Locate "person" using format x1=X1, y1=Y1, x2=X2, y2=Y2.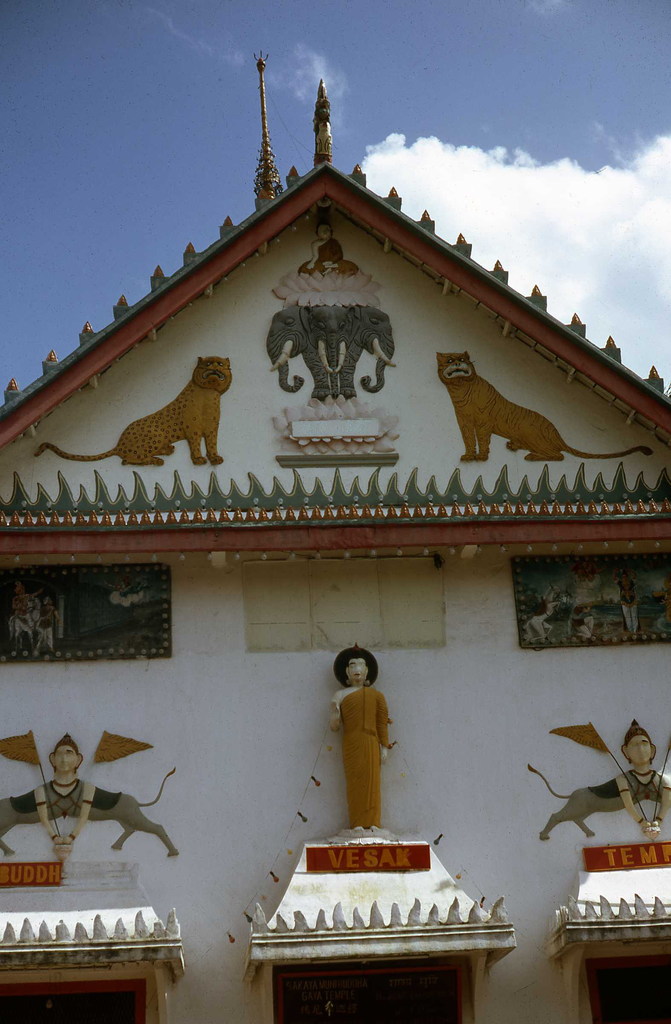
x1=310, y1=657, x2=413, y2=857.
